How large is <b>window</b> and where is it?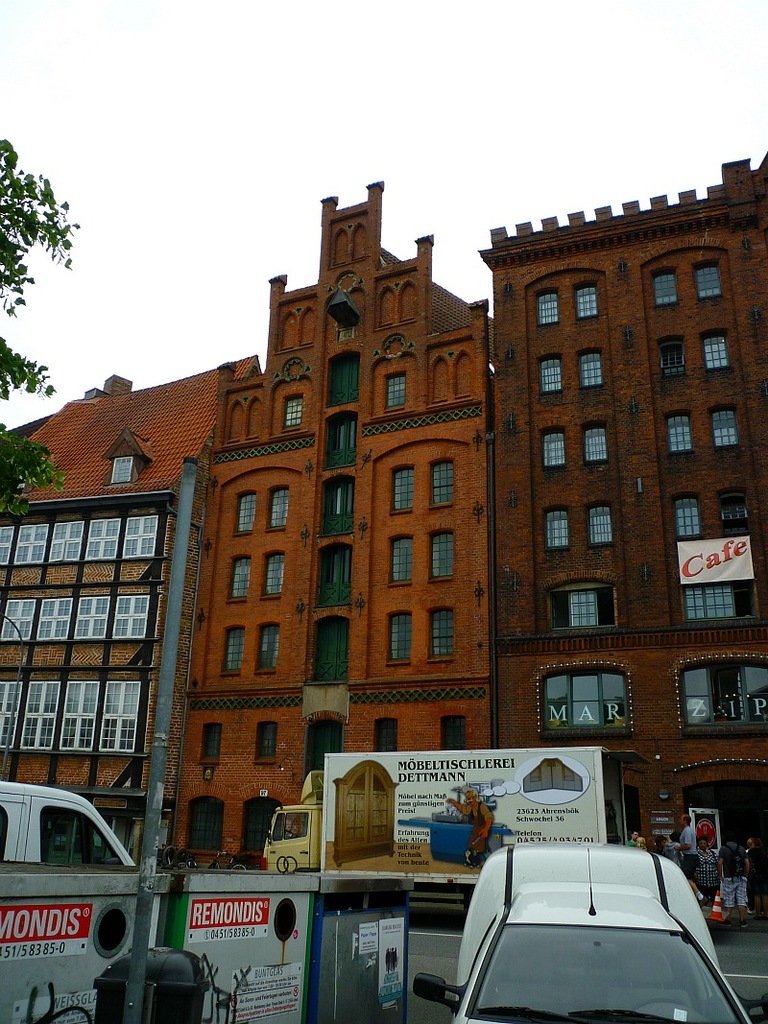
Bounding box: bbox=(716, 487, 748, 539).
